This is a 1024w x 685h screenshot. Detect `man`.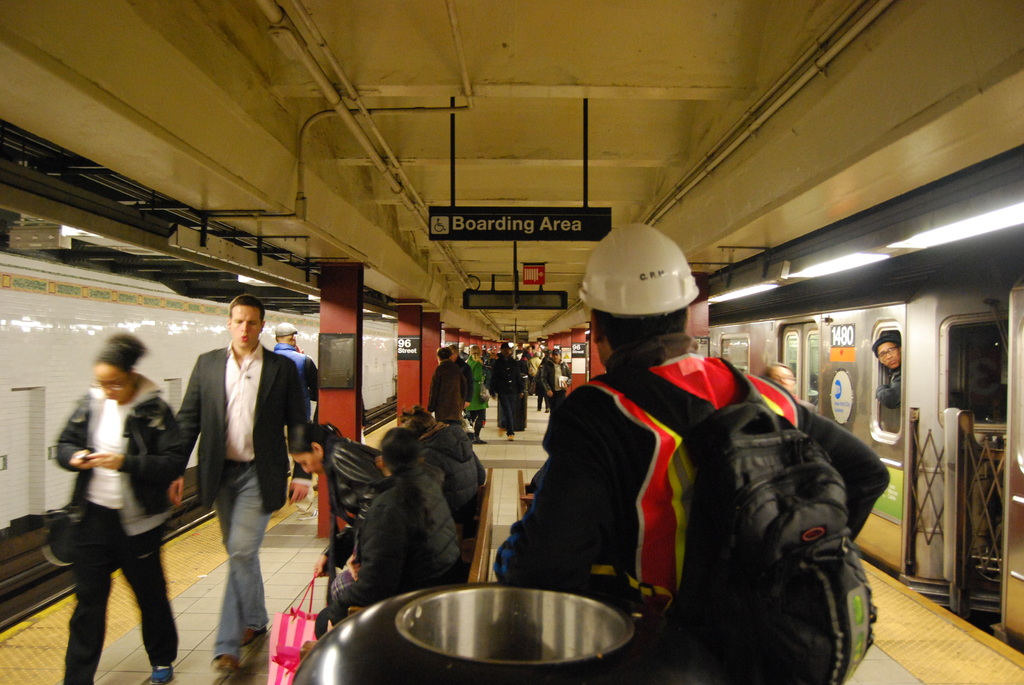
Rect(493, 222, 893, 684).
